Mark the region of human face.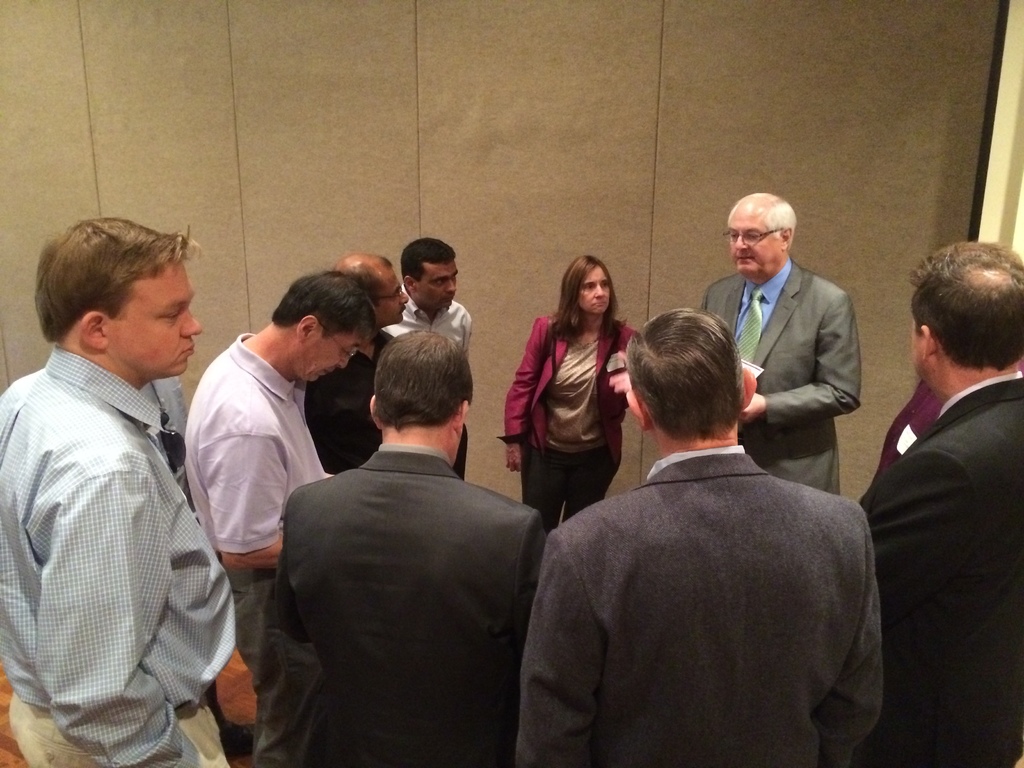
Region: l=109, t=262, r=202, b=380.
